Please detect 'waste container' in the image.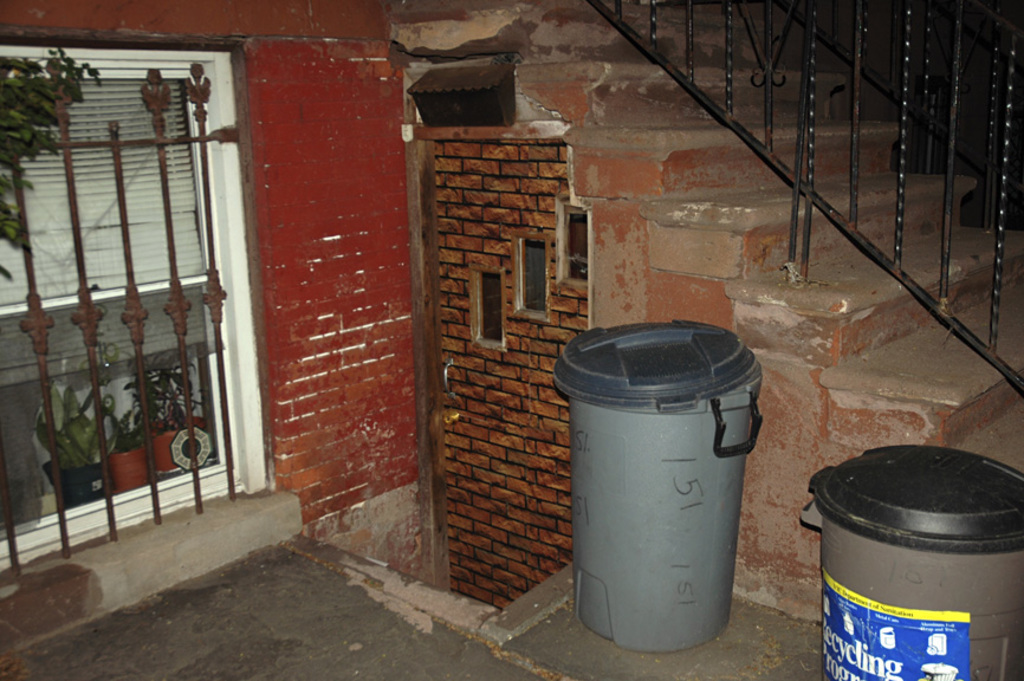
box(572, 354, 789, 651).
